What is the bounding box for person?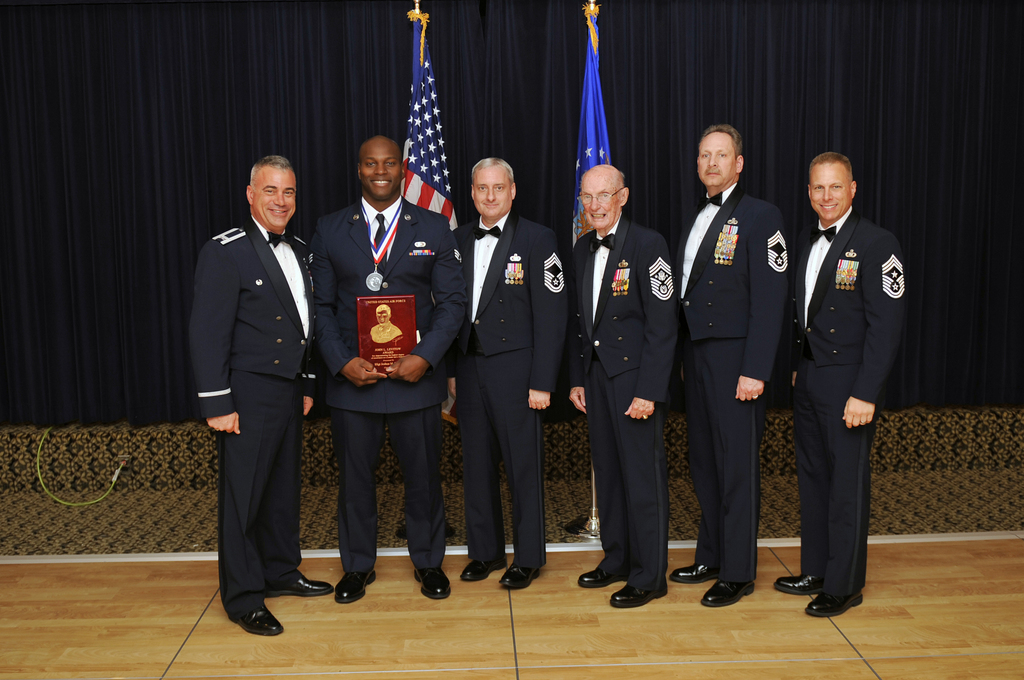
<box>190,155,334,636</box>.
